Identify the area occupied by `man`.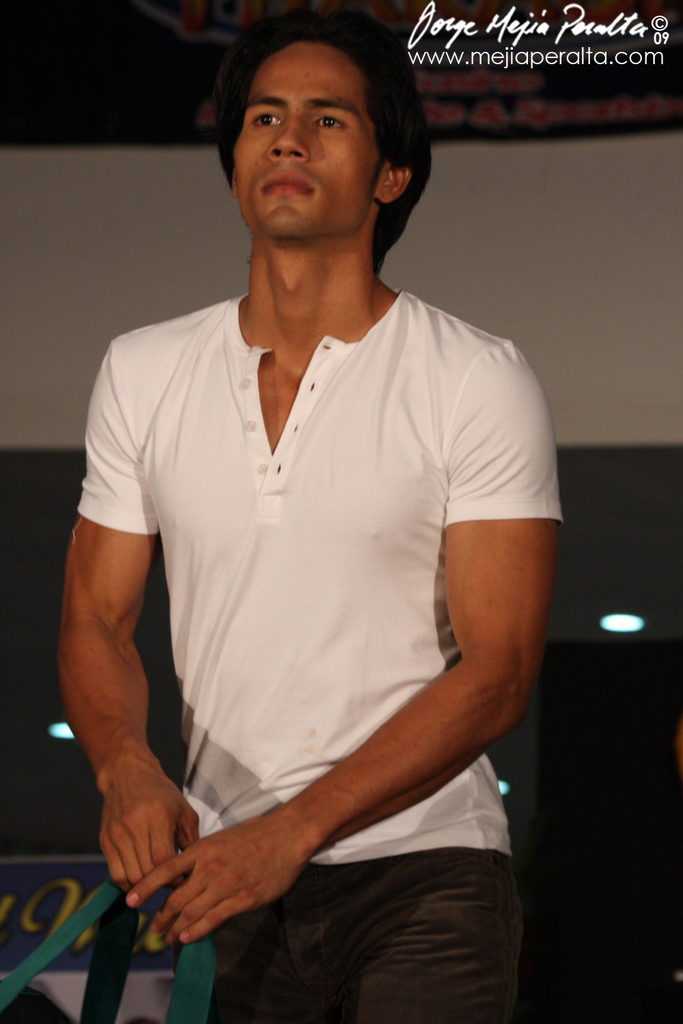
Area: [76, 0, 563, 1020].
